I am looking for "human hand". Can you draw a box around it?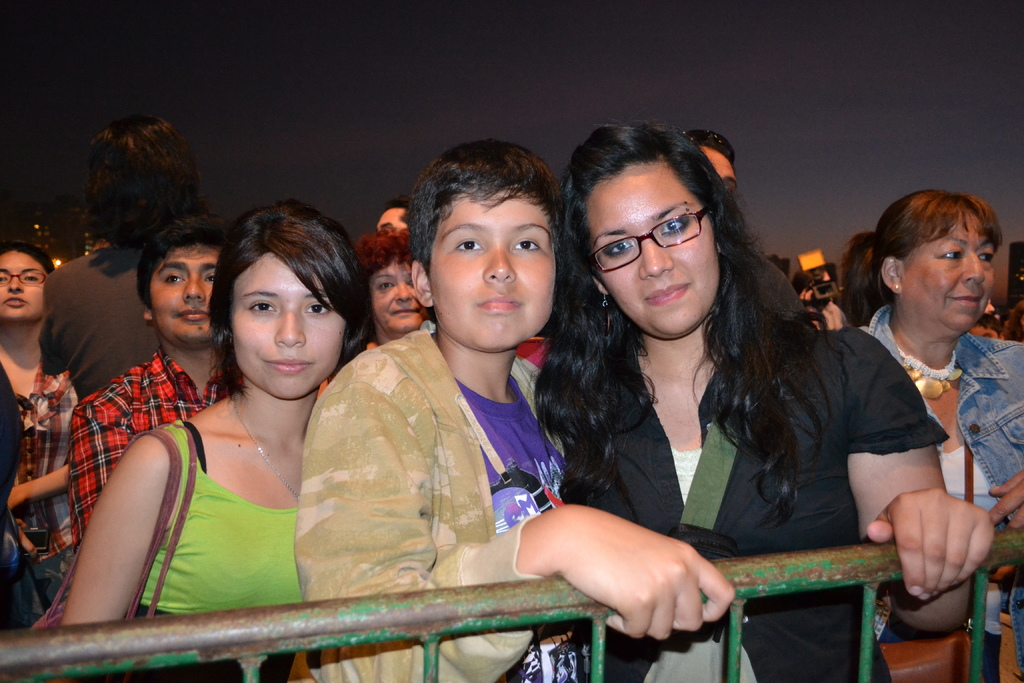
Sure, the bounding box is (800,290,836,331).
